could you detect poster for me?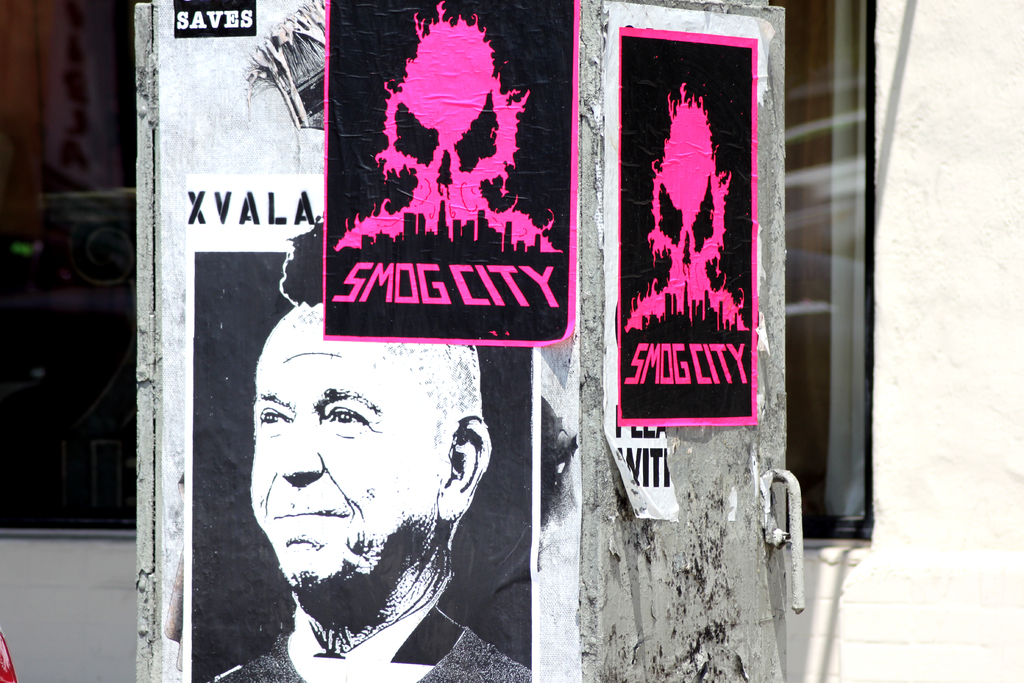
Detection result: bbox=[180, 173, 538, 682].
